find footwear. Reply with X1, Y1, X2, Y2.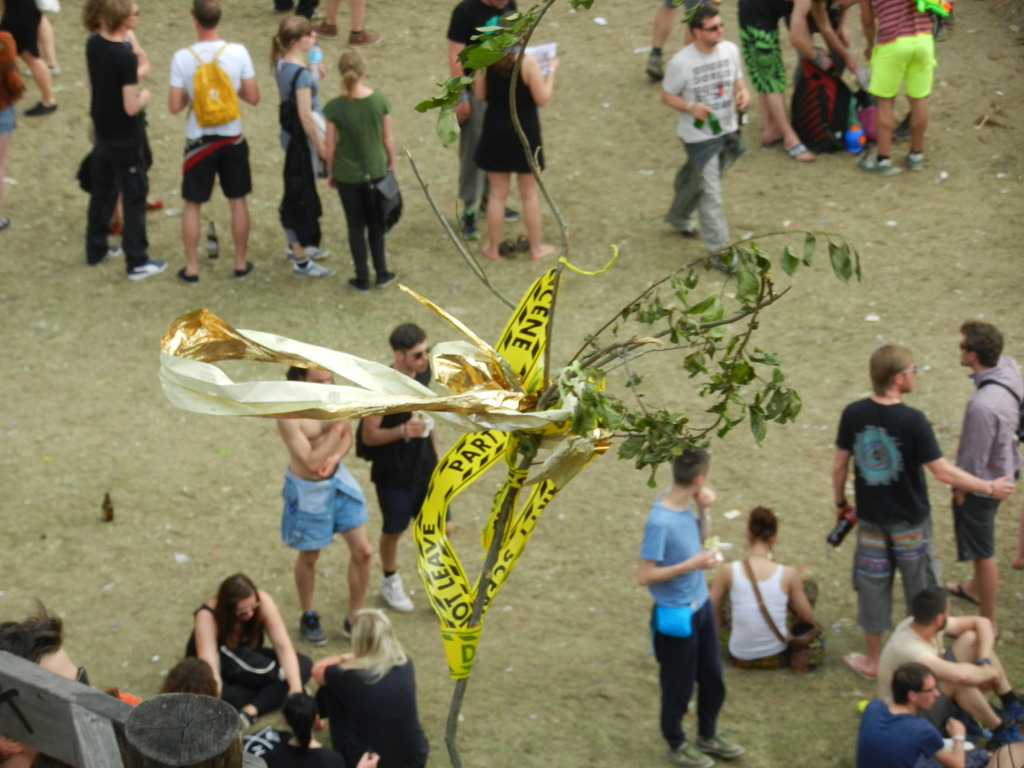
847, 648, 876, 684.
